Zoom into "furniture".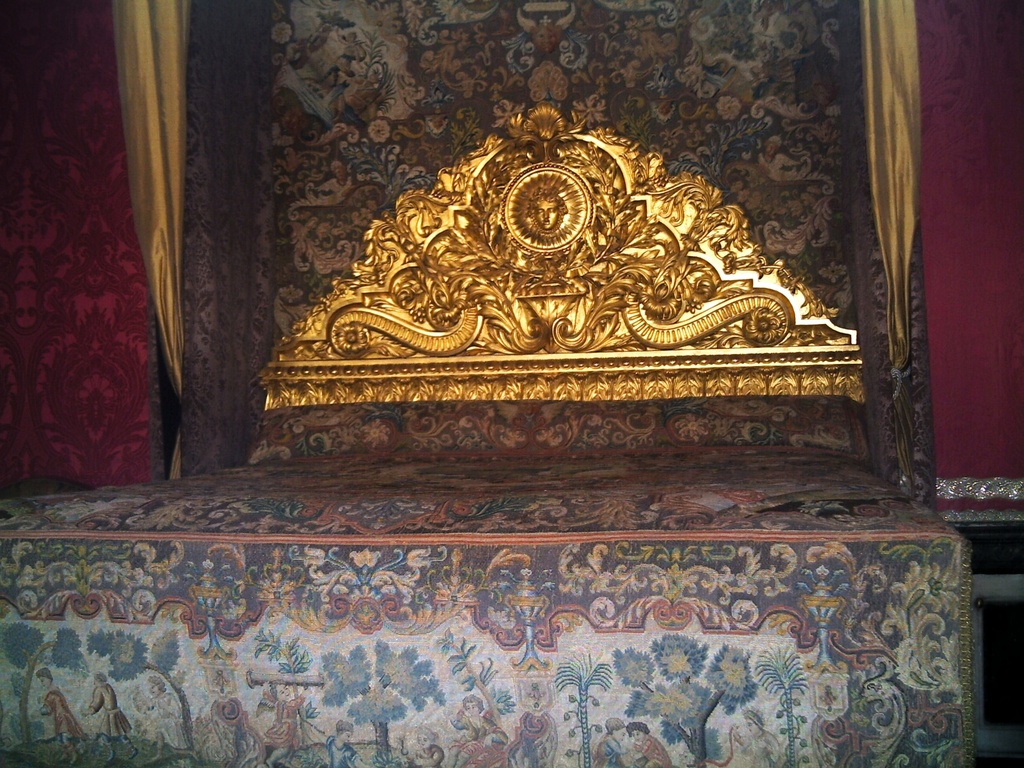
Zoom target: {"x1": 0, "y1": 0, "x2": 977, "y2": 767}.
